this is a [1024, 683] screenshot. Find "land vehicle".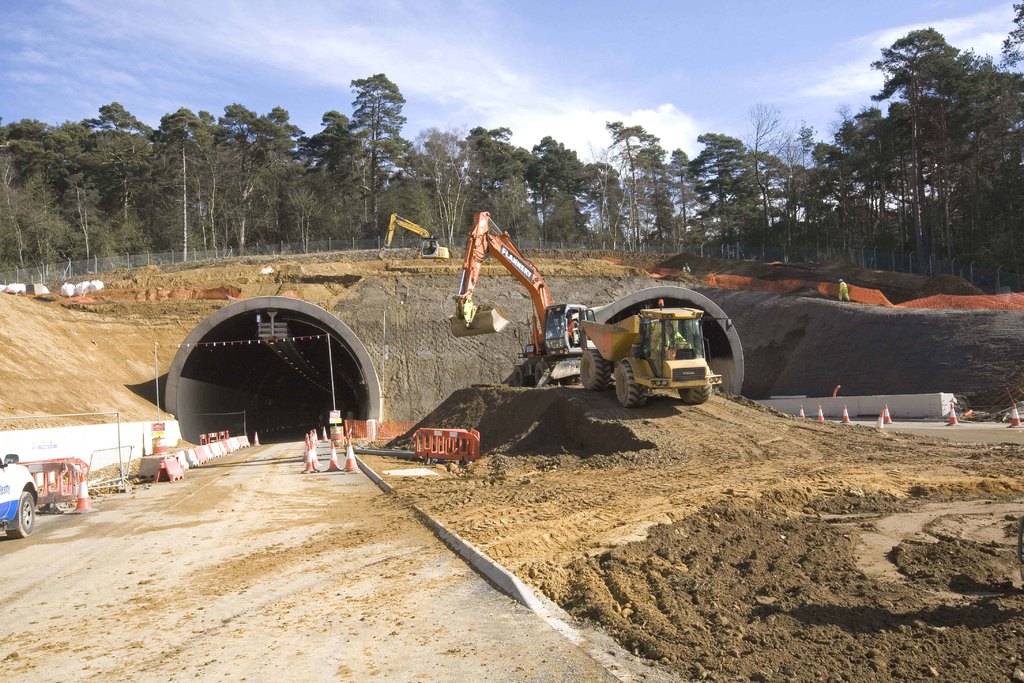
Bounding box: 0/451/42/536.
